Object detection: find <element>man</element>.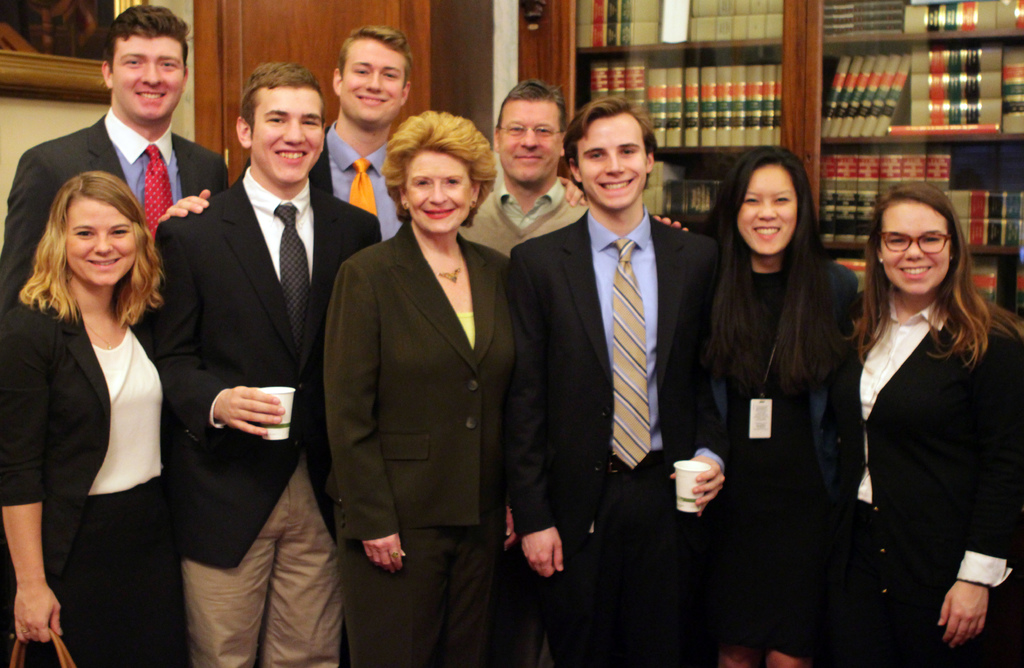
<box>0,6,236,322</box>.
